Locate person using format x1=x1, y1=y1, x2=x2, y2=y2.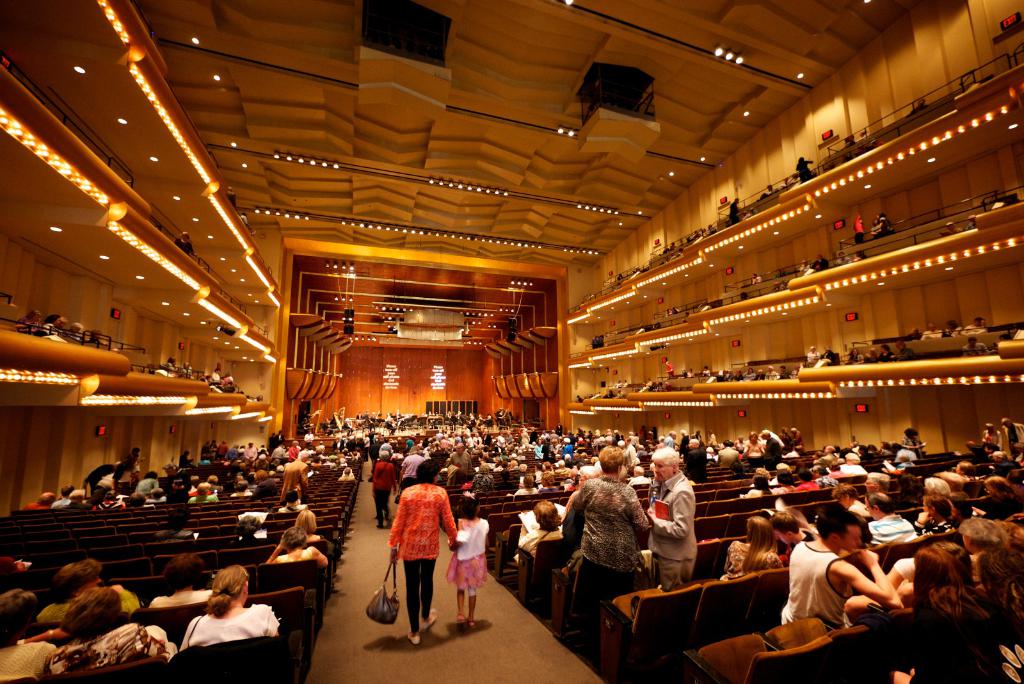
x1=337, y1=468, x2=355, y2=482.
